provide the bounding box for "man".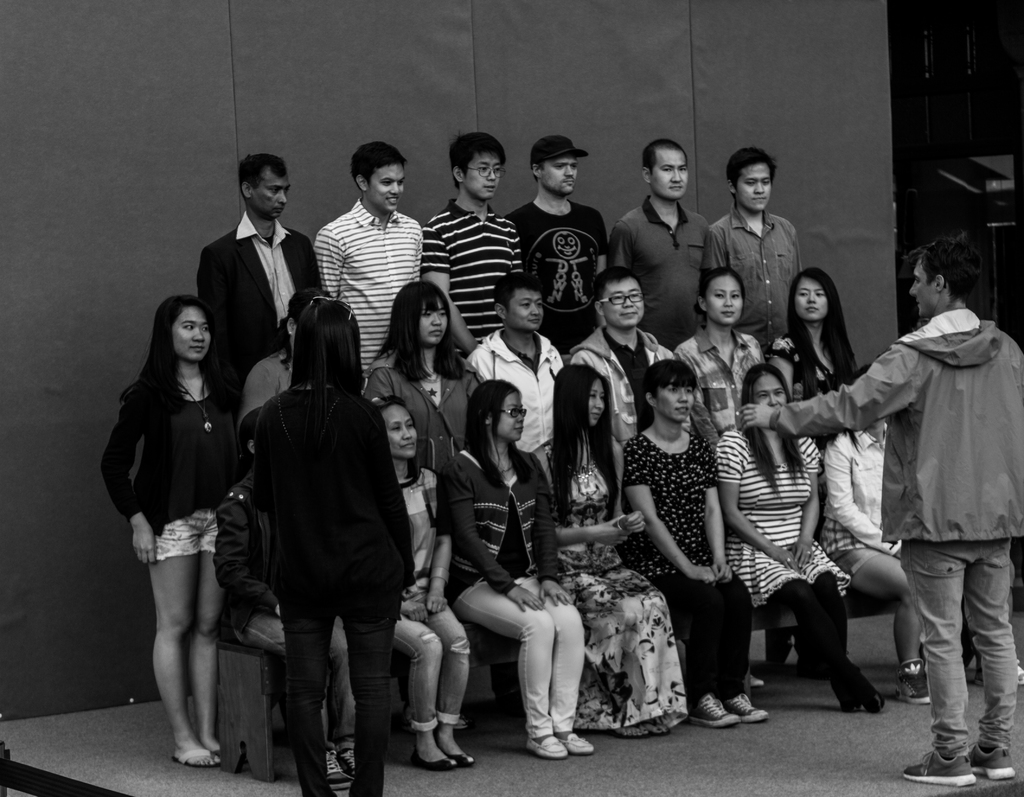
[564,256,685,456].
